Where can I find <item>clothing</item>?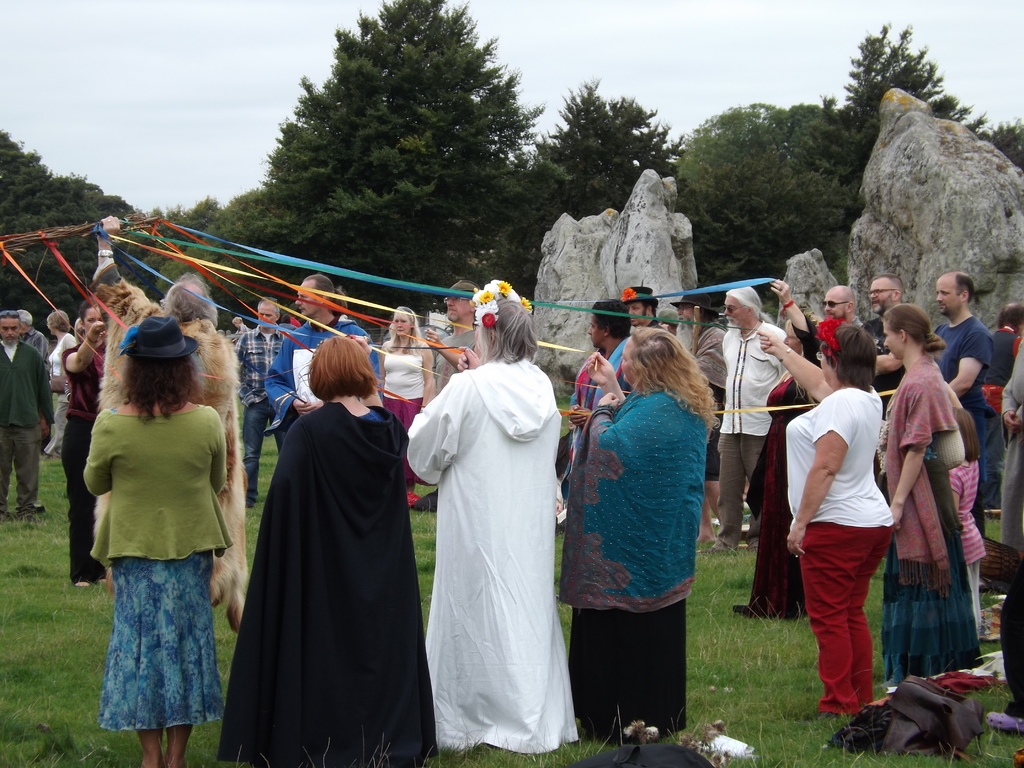
You can find it at bbox=[60, 342, 102, 585].
